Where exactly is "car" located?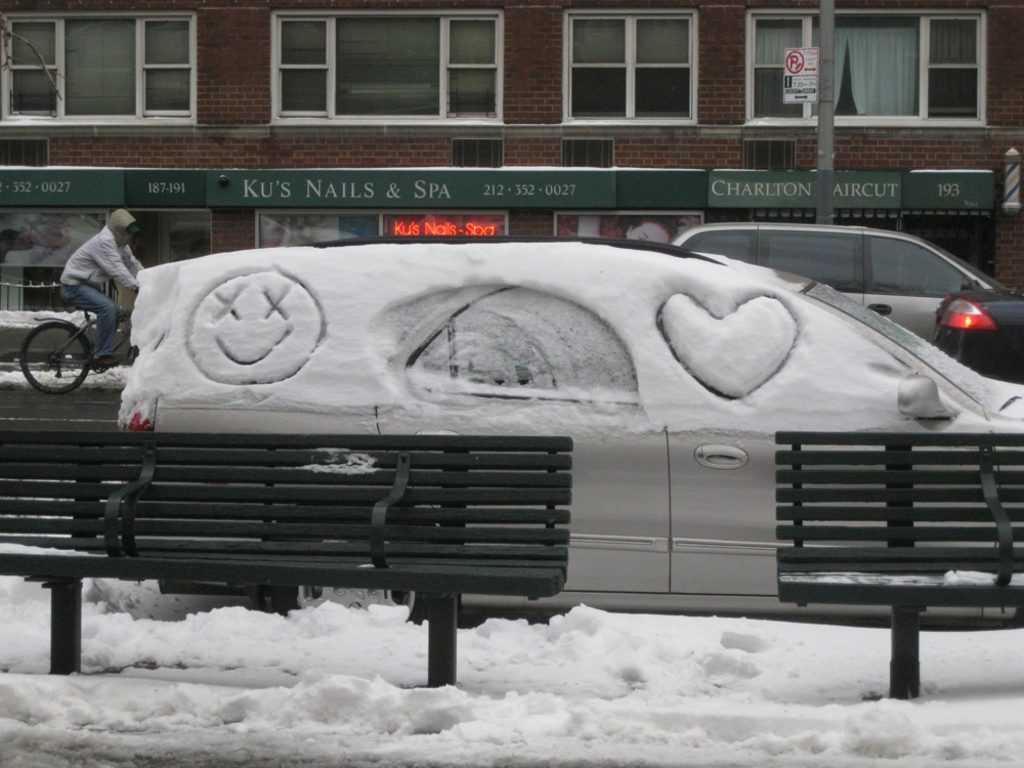
Its bounding box is 670, 223, 1023, 385.
